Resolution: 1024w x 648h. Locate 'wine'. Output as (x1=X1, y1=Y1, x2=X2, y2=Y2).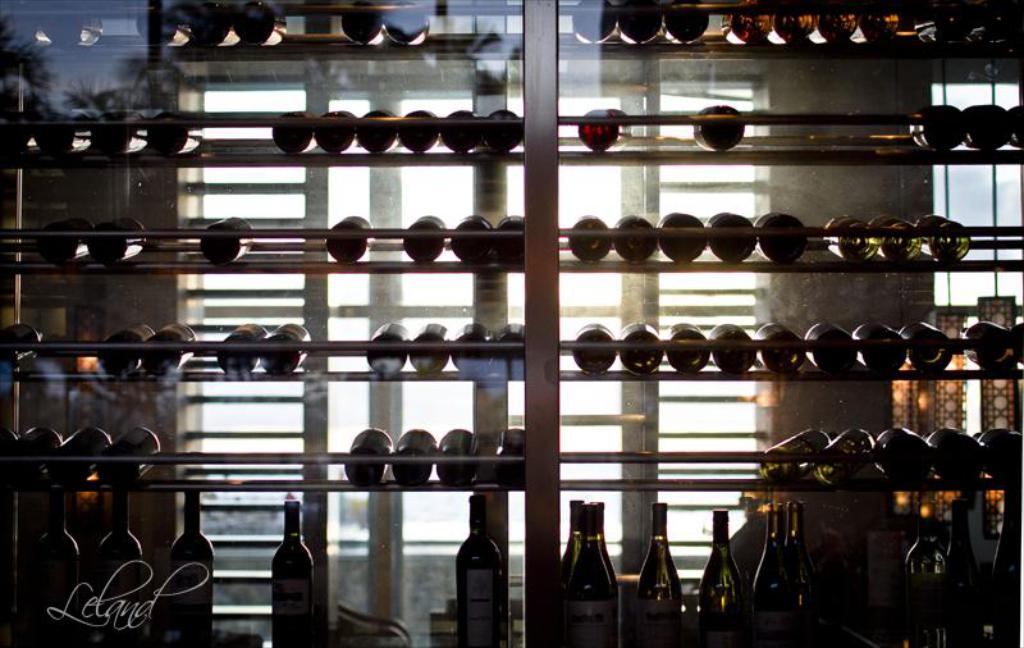
(x1=37, y1=114, x2=97, y2=152).
